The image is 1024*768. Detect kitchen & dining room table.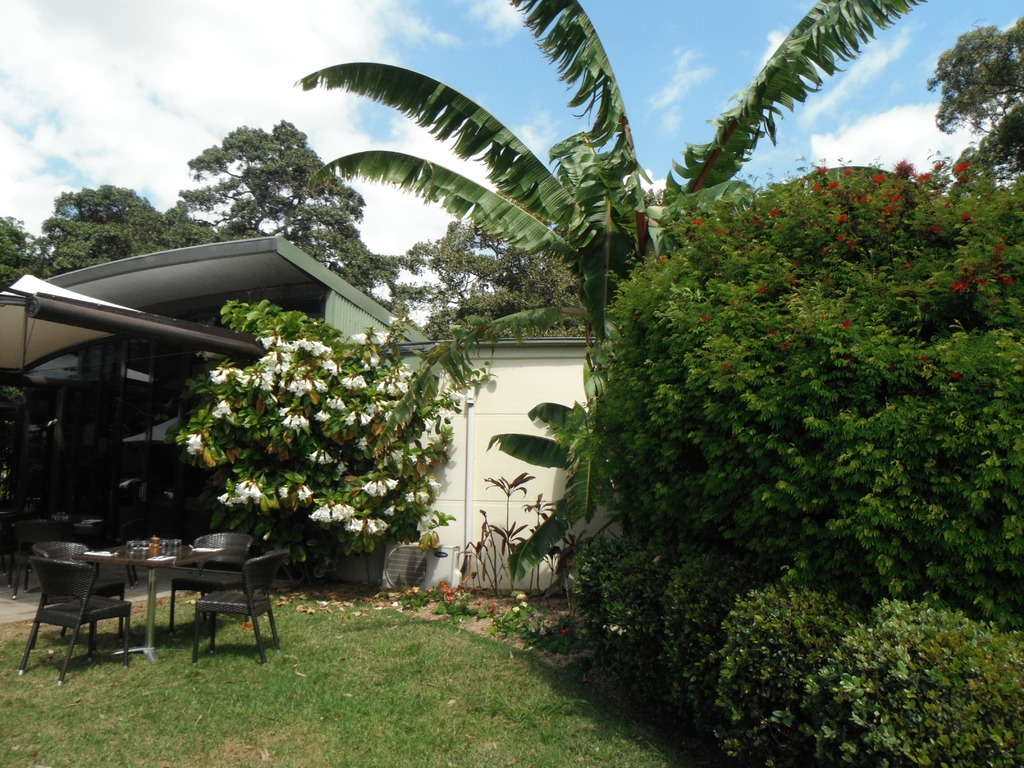
Detection: rect(29, 521, 285, 653).
